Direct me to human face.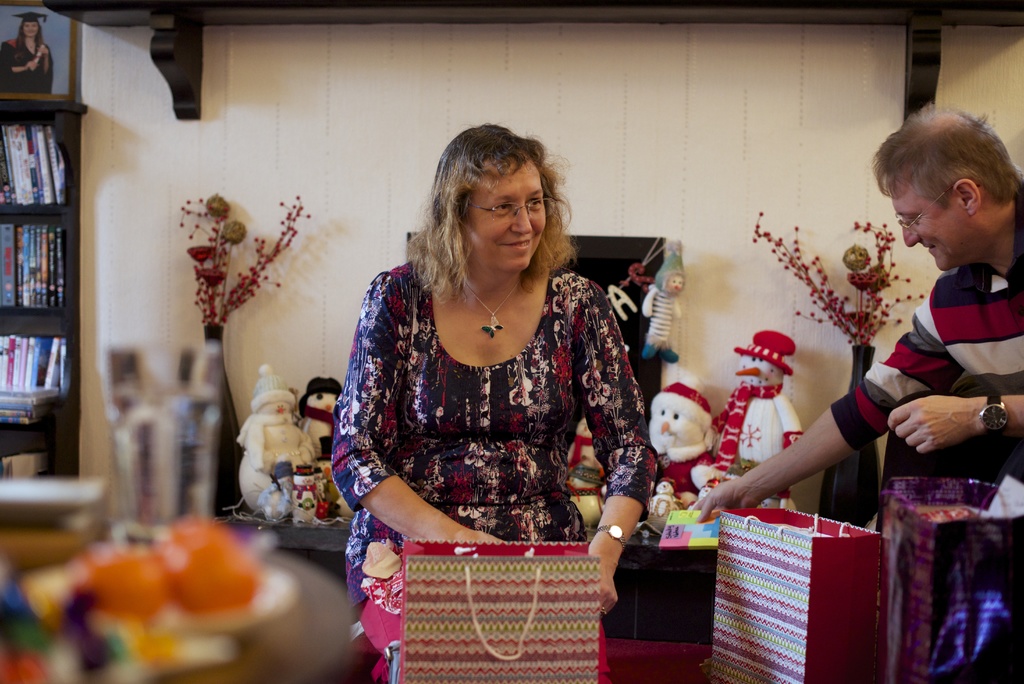
Direction: rect(660, 406, 697, 444).
